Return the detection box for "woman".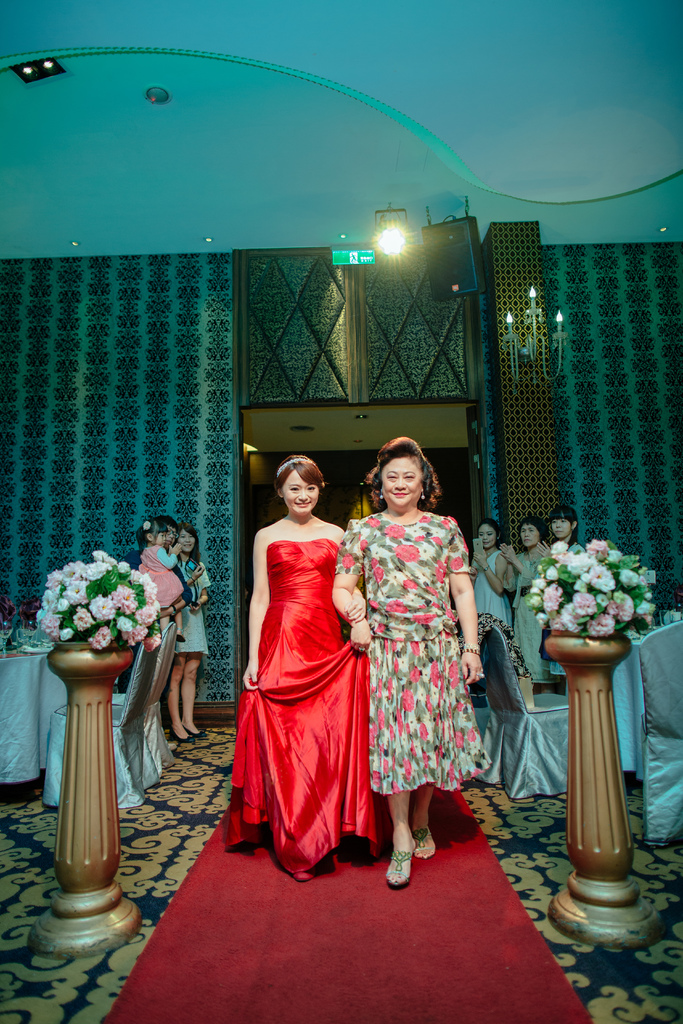
536 505 586 561.
